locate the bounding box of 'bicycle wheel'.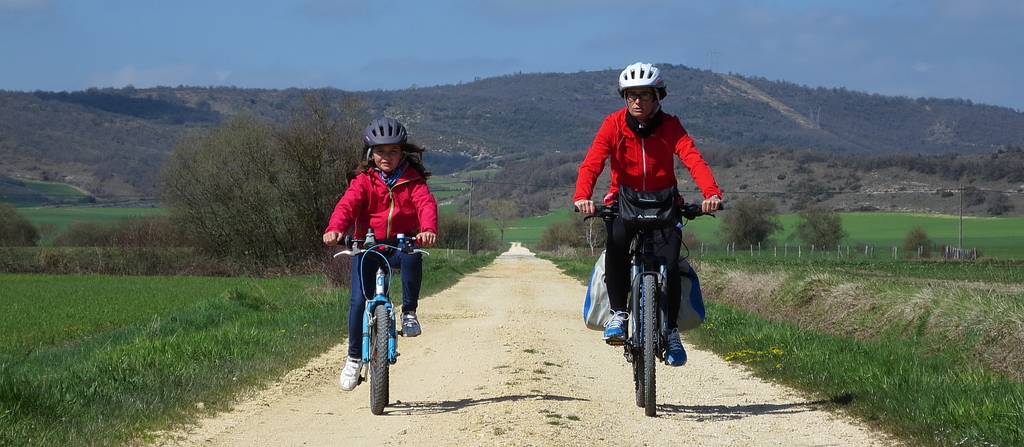
Bounding box: (368,298,387,409).
